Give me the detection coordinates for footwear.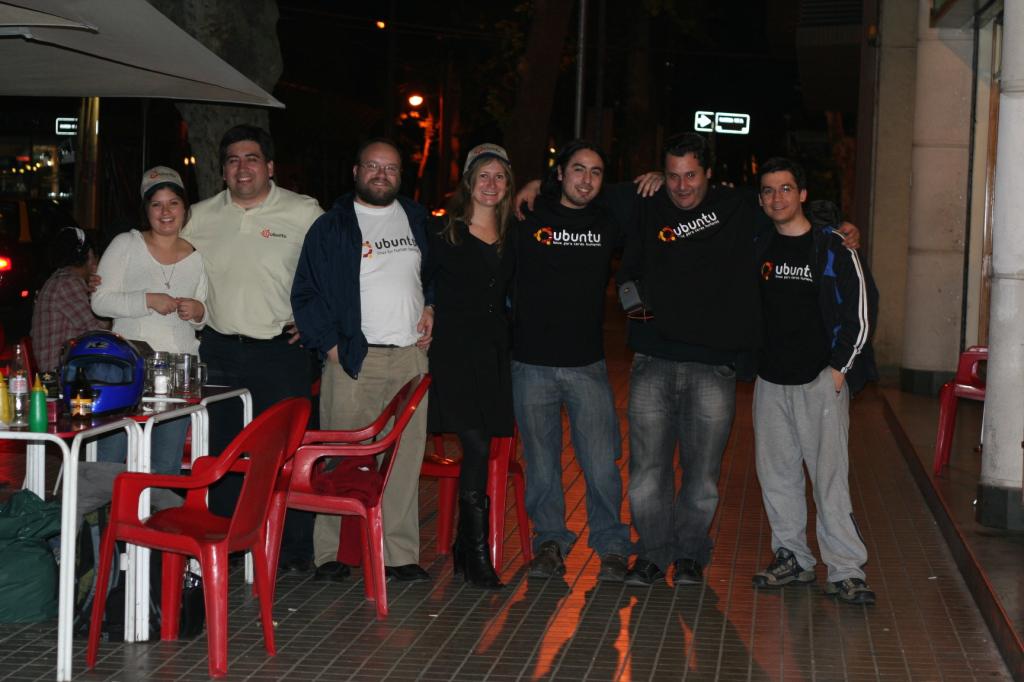
318, 558, 342, 582.
